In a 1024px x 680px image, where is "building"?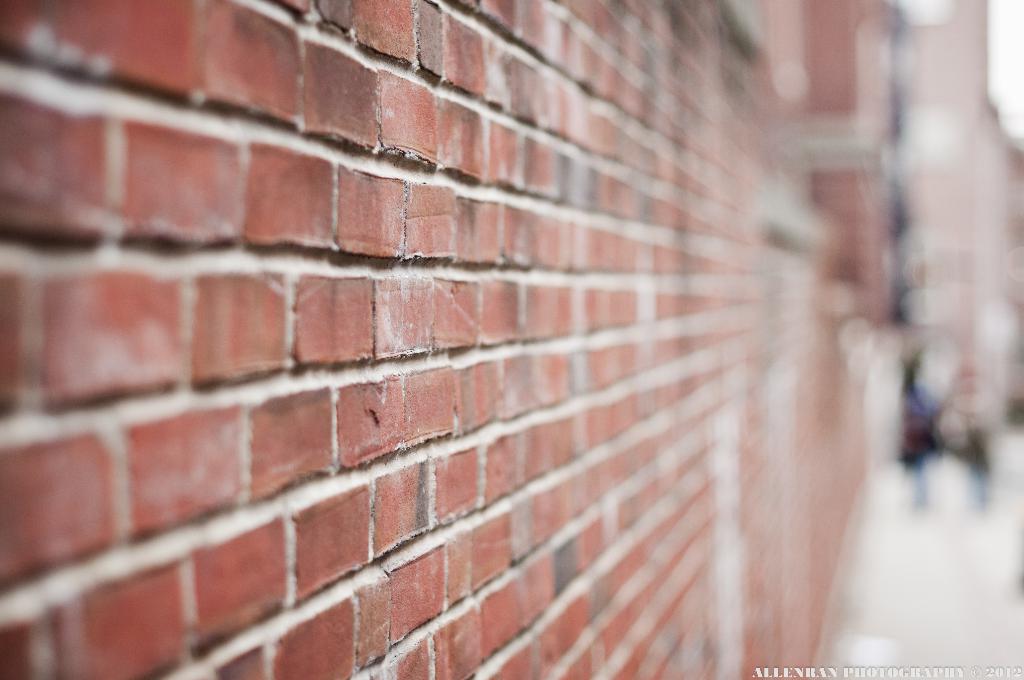
bbox=(0, 0, 1023, 679).
